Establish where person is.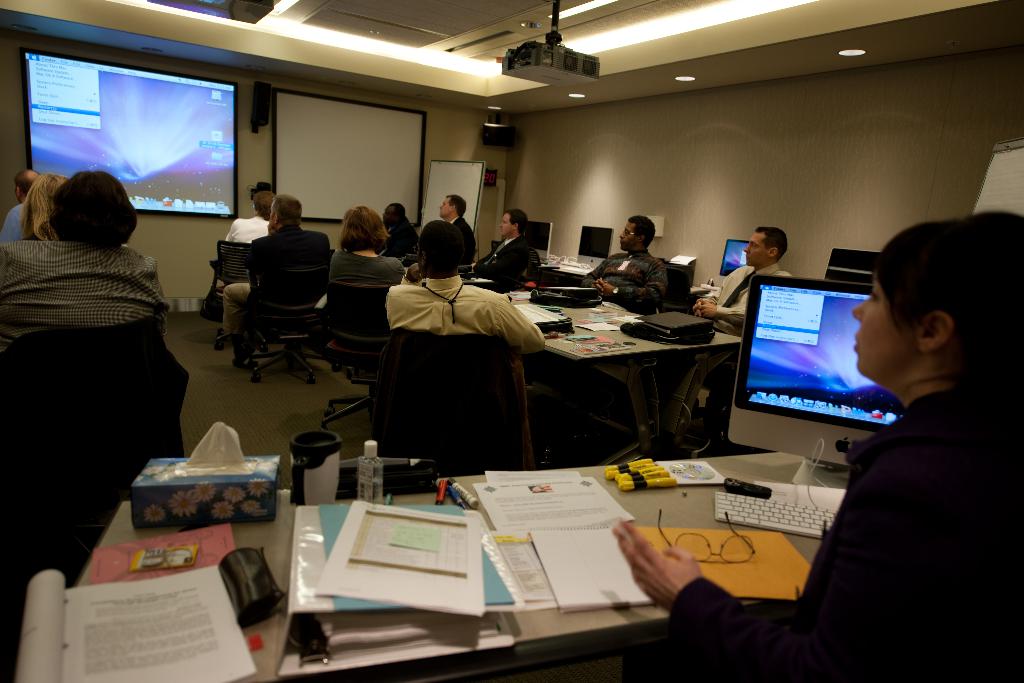
Established at left=14, top=172, right=65, bottom=238.
